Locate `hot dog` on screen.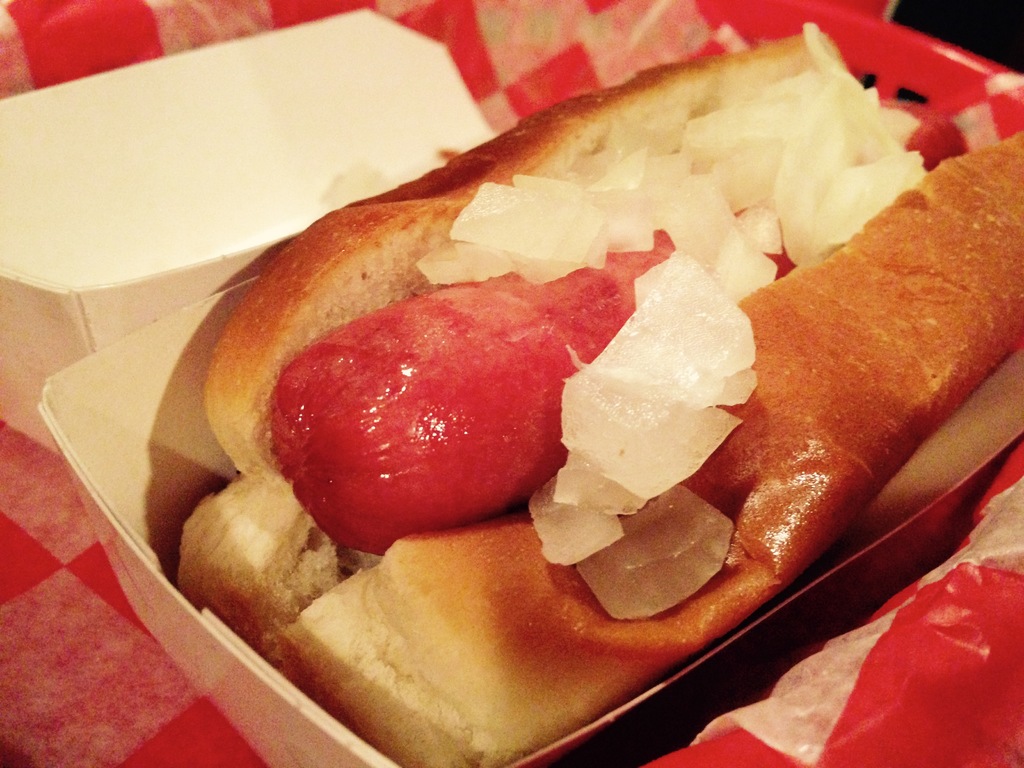
On screen at rect(173, 16, 1023, 767).
